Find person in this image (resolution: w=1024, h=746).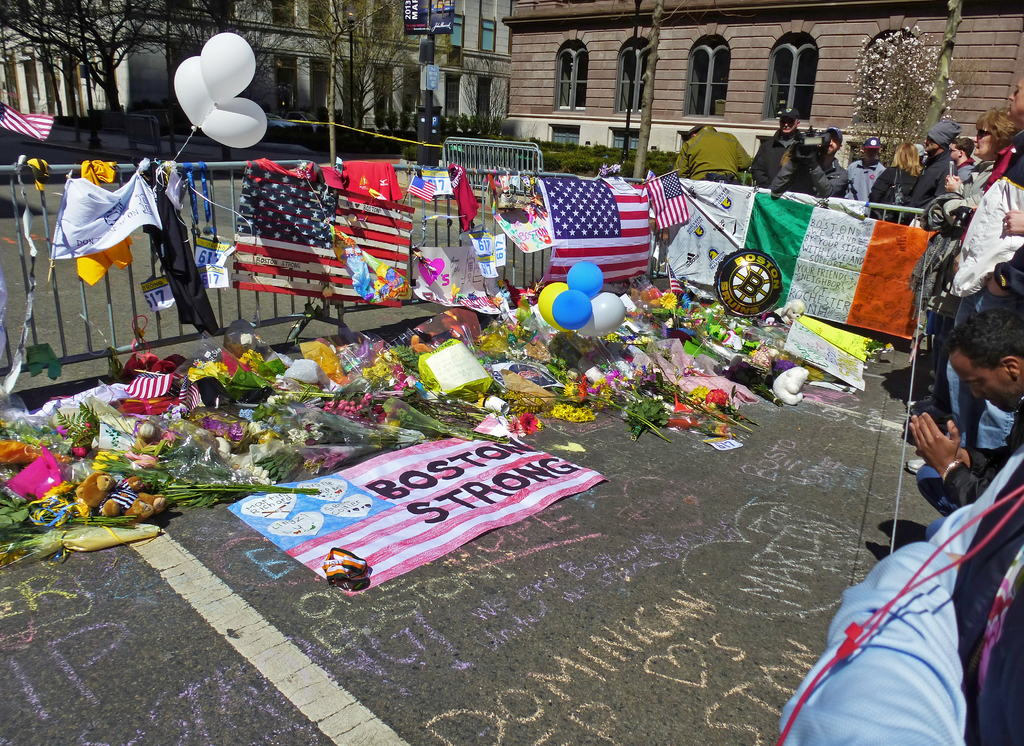
[left=910, top=308, right=1023, bottom=543].
